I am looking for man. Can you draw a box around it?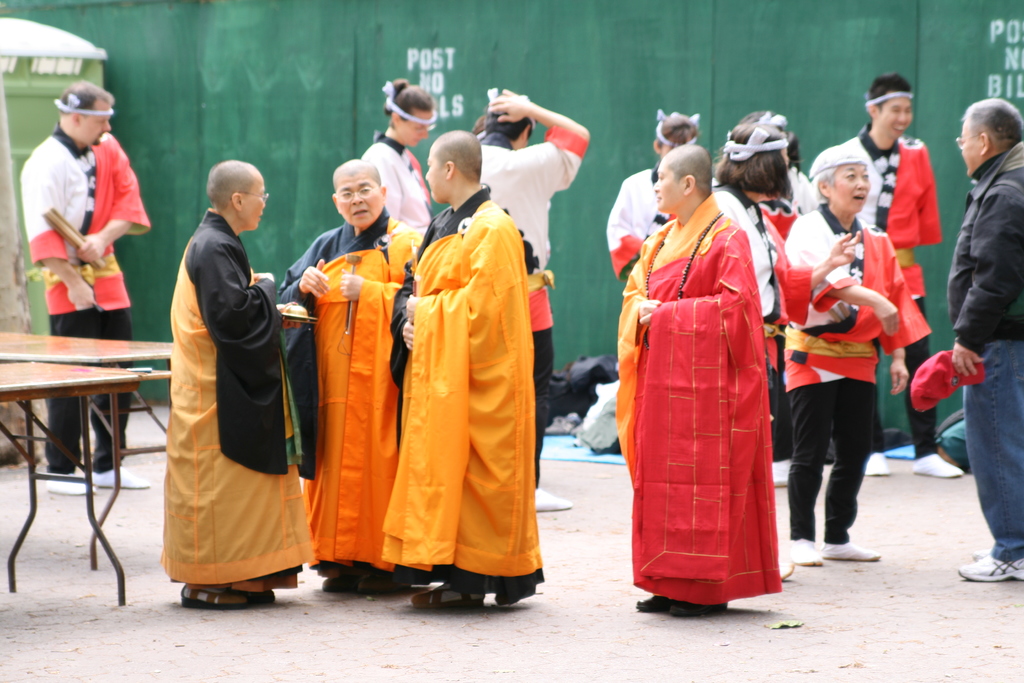
Sure, the bounding box is (x1=463, y1=97, x2=590, y2=509).
